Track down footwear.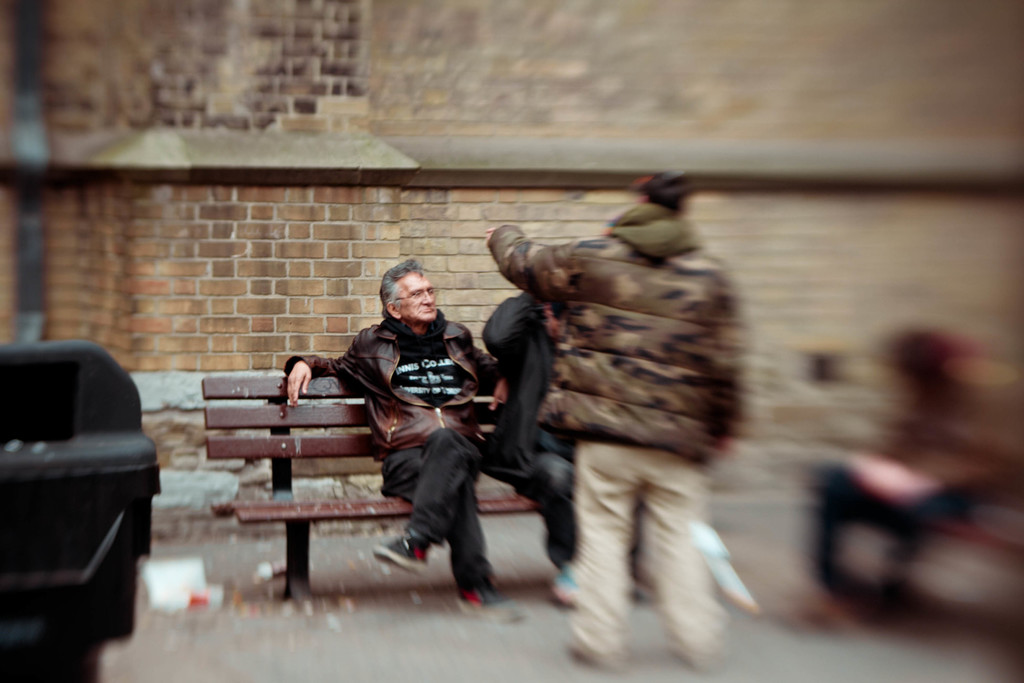
Tracked to bbox=[546, 562, 586, 608].
